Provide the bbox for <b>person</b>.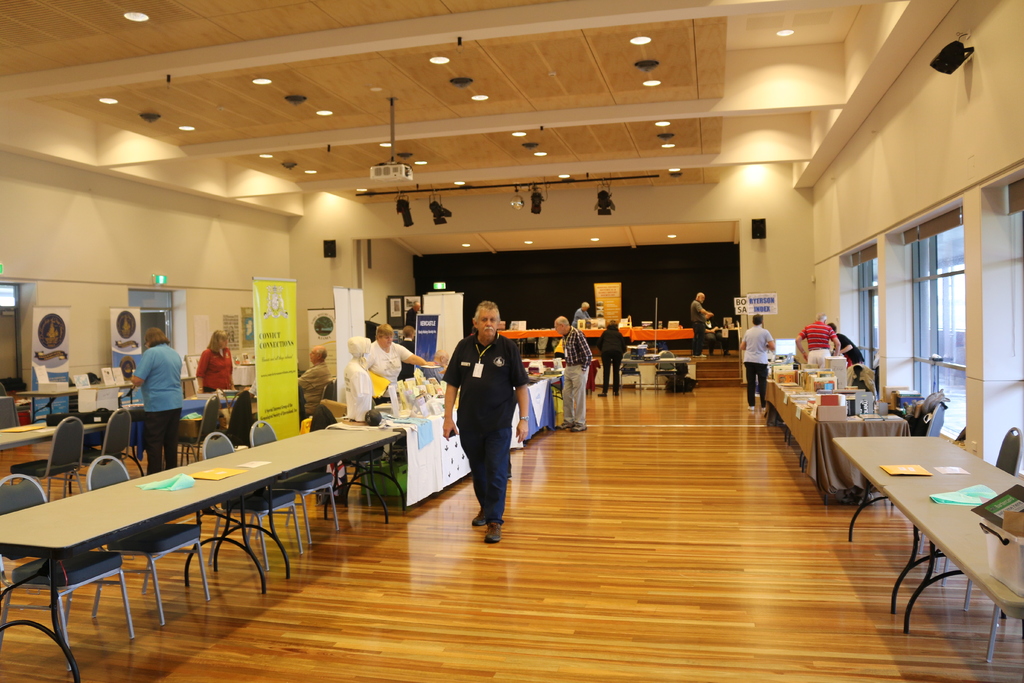
detection(399, 326, 419, 383).
